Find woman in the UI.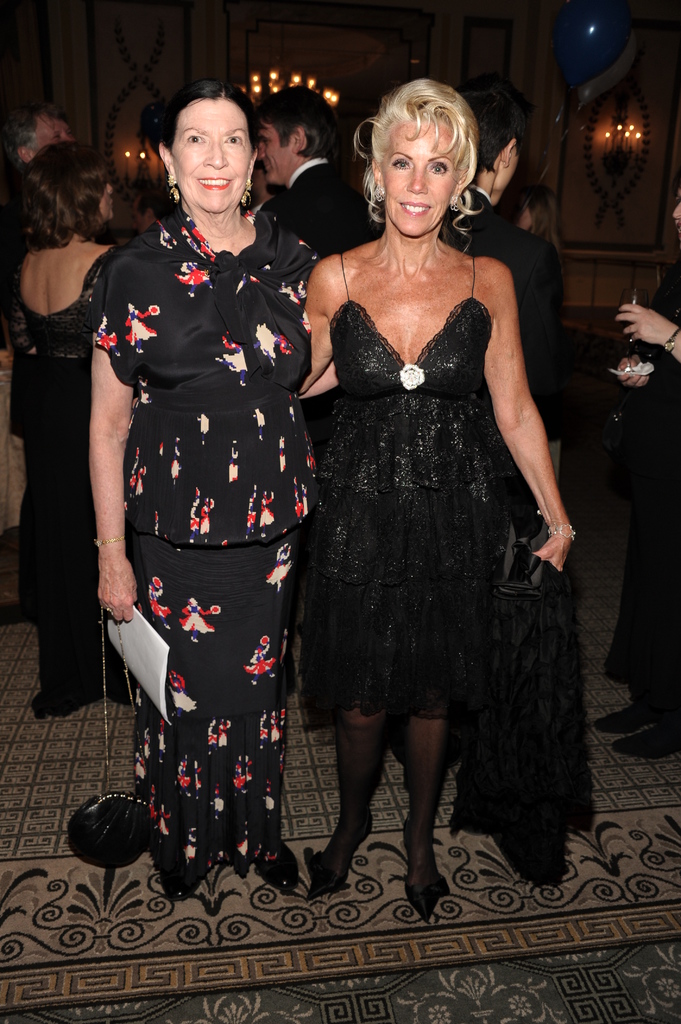
UI element at [74,70,319,915].
